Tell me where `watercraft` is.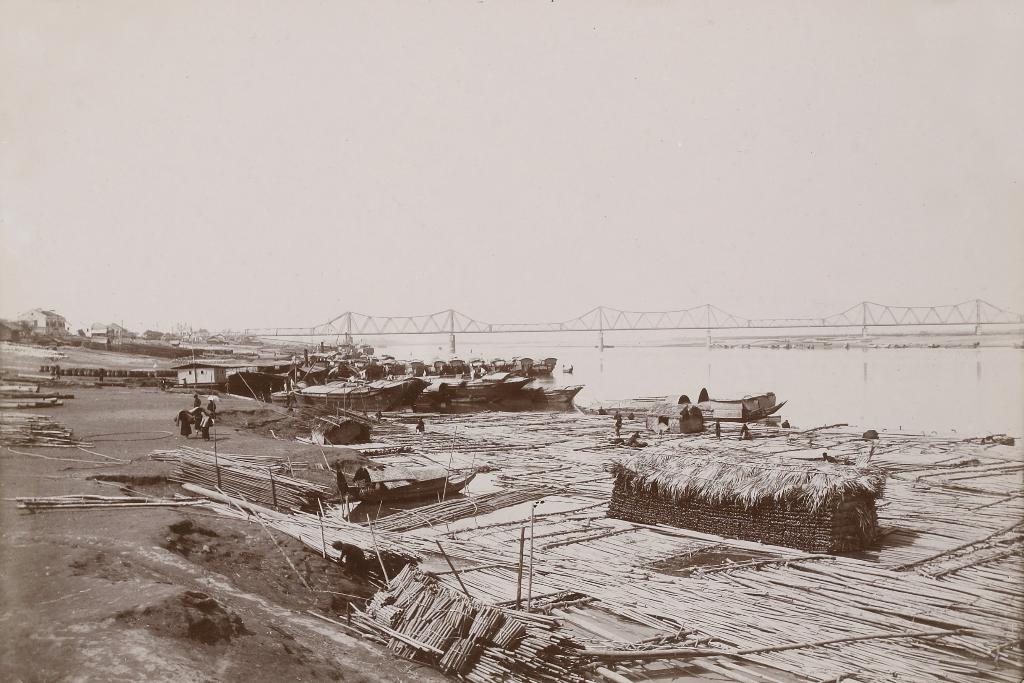
`watercraft` is at <bbox>337, 345, 355, 360</bbox>.
